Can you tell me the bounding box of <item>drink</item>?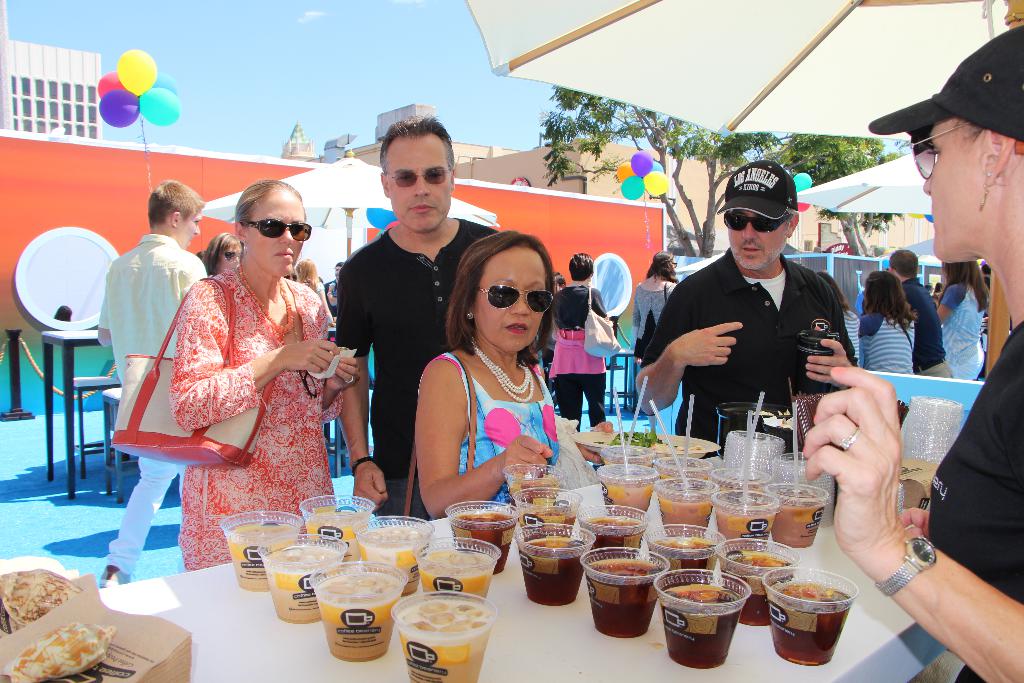
crop(516, 534, 579, 605).
